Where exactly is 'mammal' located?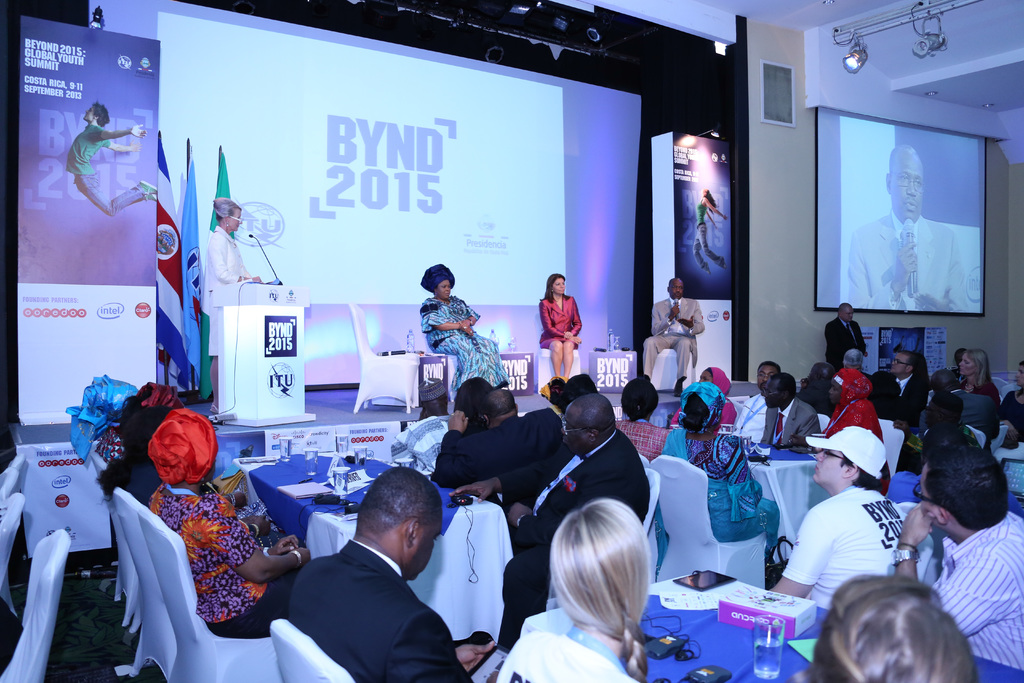
Its bounding box is locate(666, 363, 741, 425).
